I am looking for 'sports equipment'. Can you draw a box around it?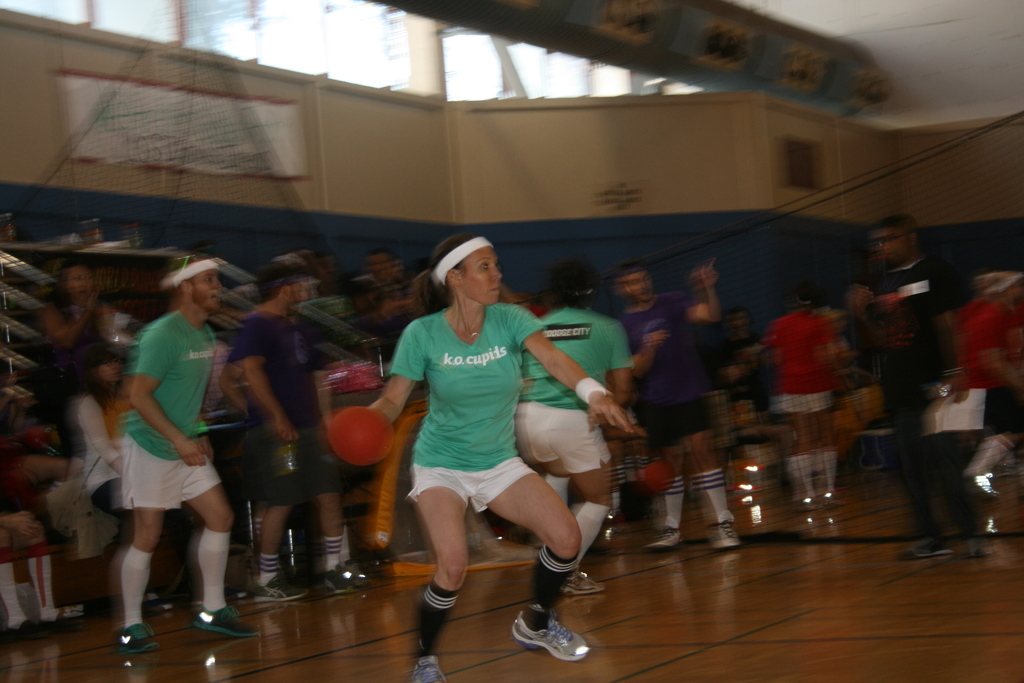
Sure, the bounding box is select_region(639, 457, 673, 498).
